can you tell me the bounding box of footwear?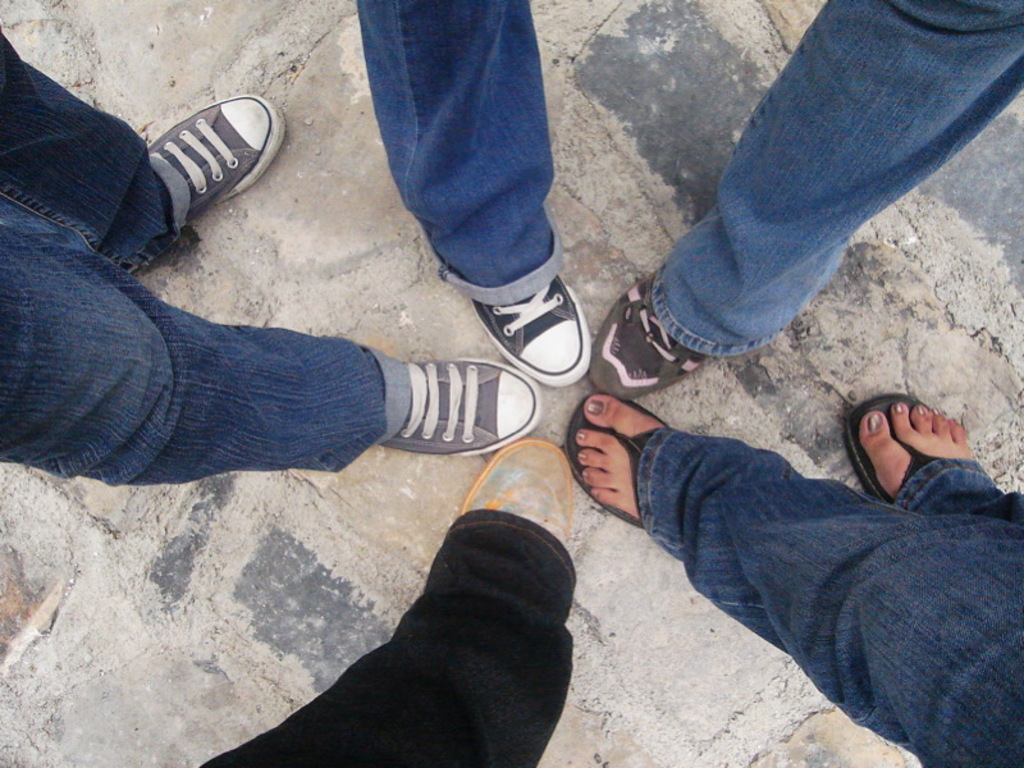
457/442/580/588.
